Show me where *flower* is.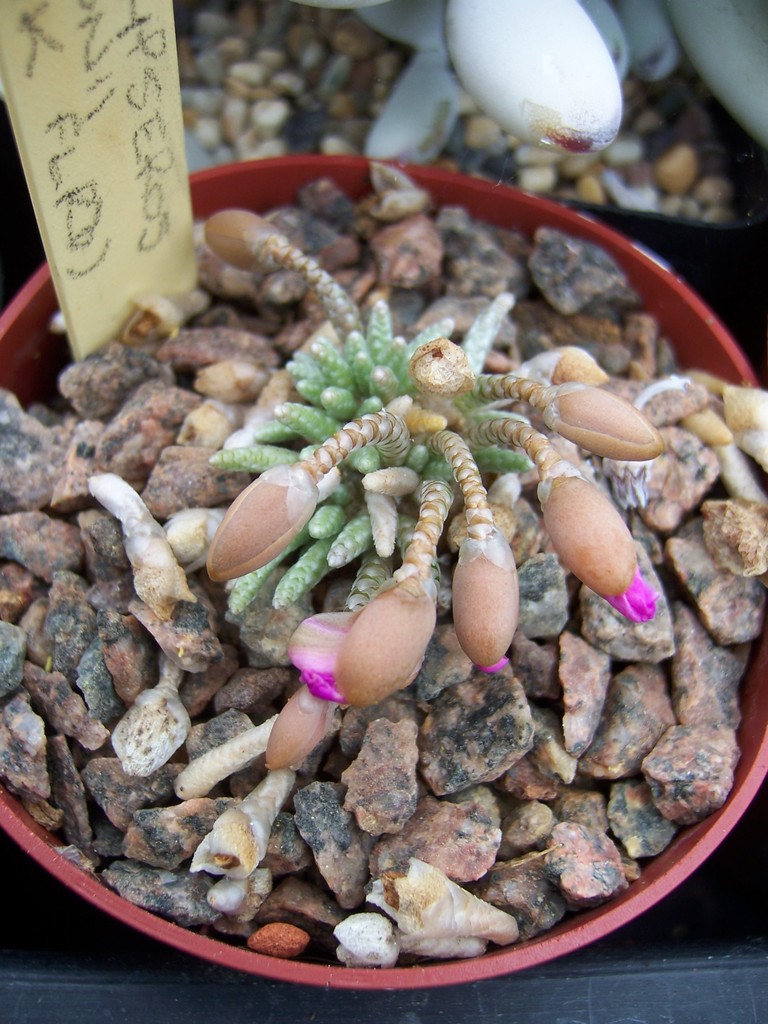
*flower* is at select_region(475, 652, 508, 675).
